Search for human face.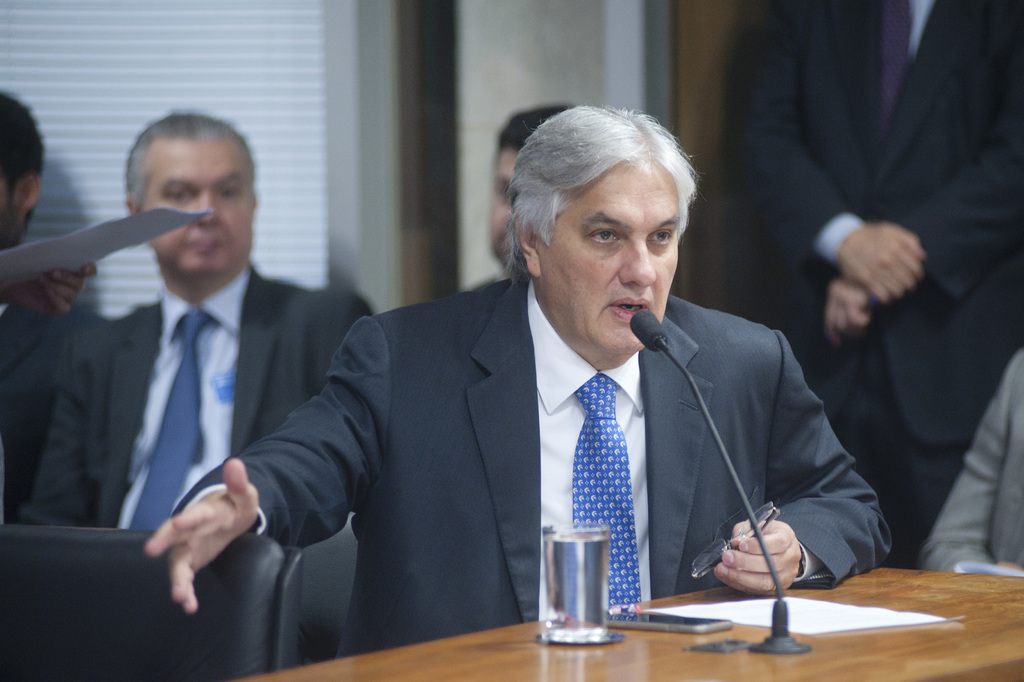
Found at 489 147 522 256.
